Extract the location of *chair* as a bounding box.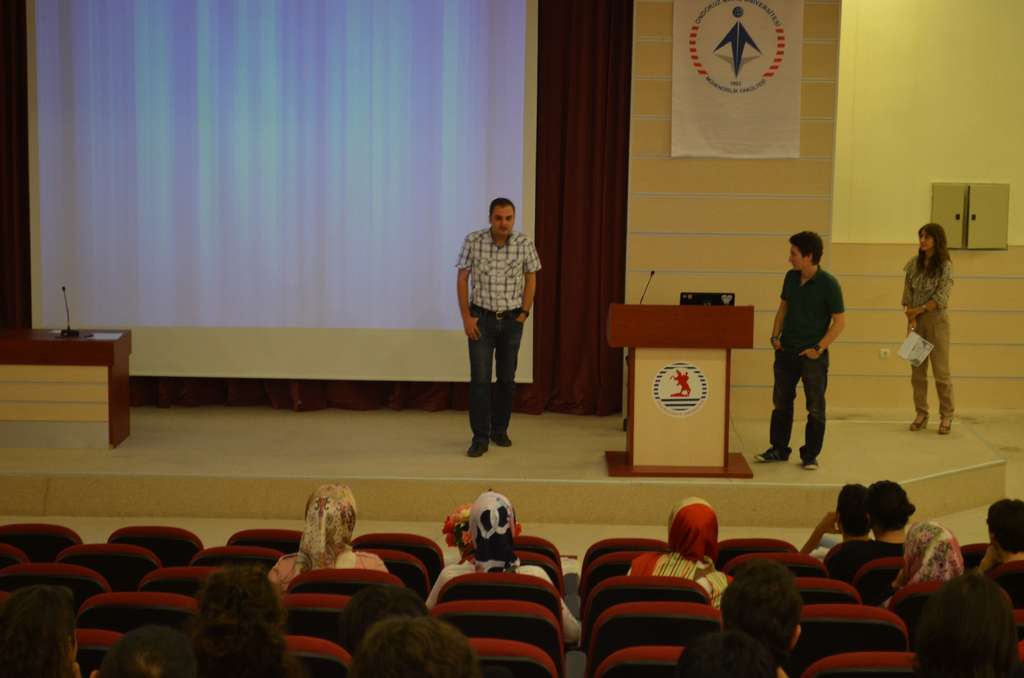
281 636 358 677.
